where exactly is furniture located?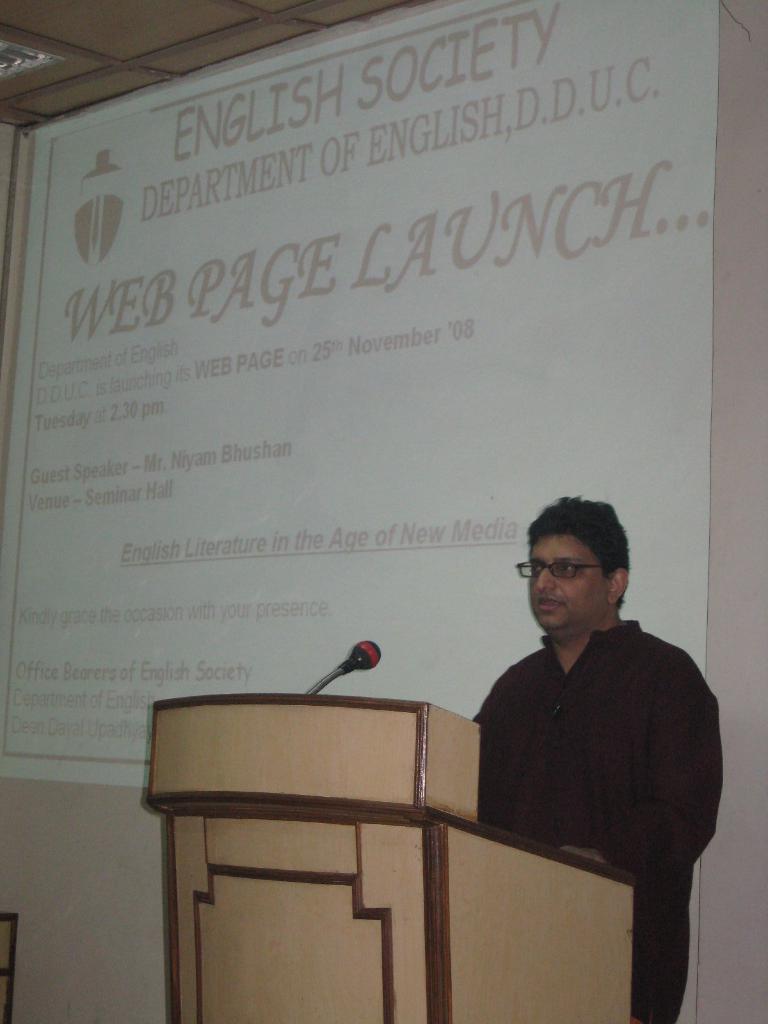
Its bounding box is 0/911/19/1023.
